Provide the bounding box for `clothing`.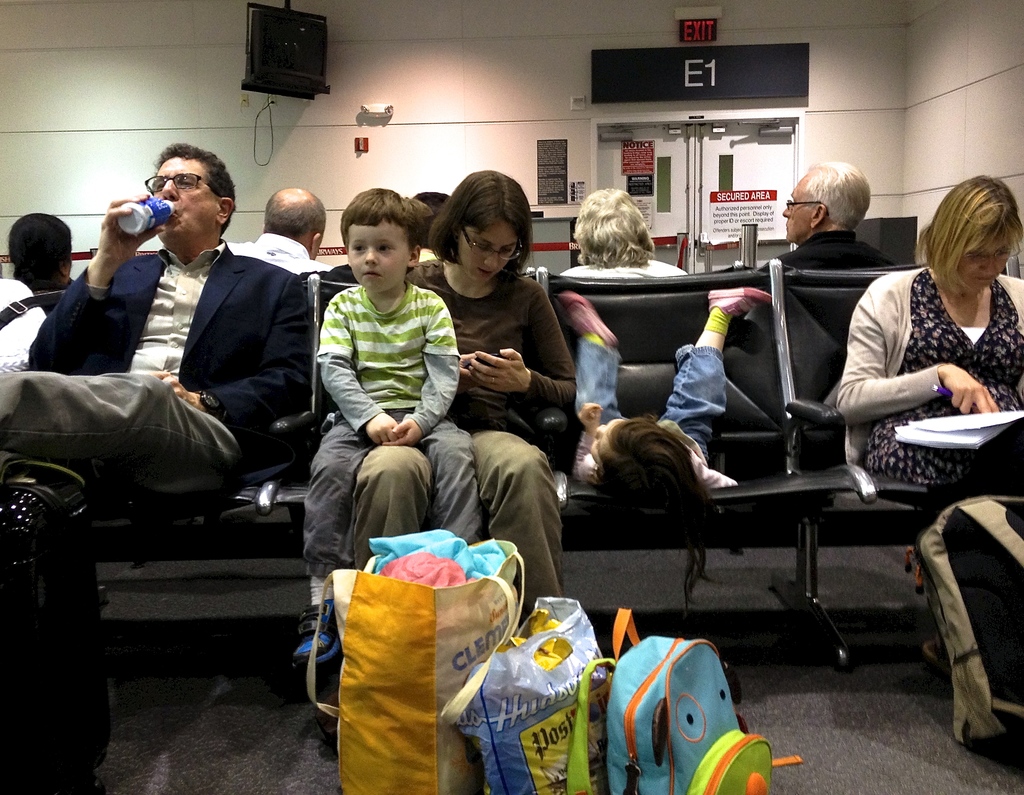
580 333 724 481.
